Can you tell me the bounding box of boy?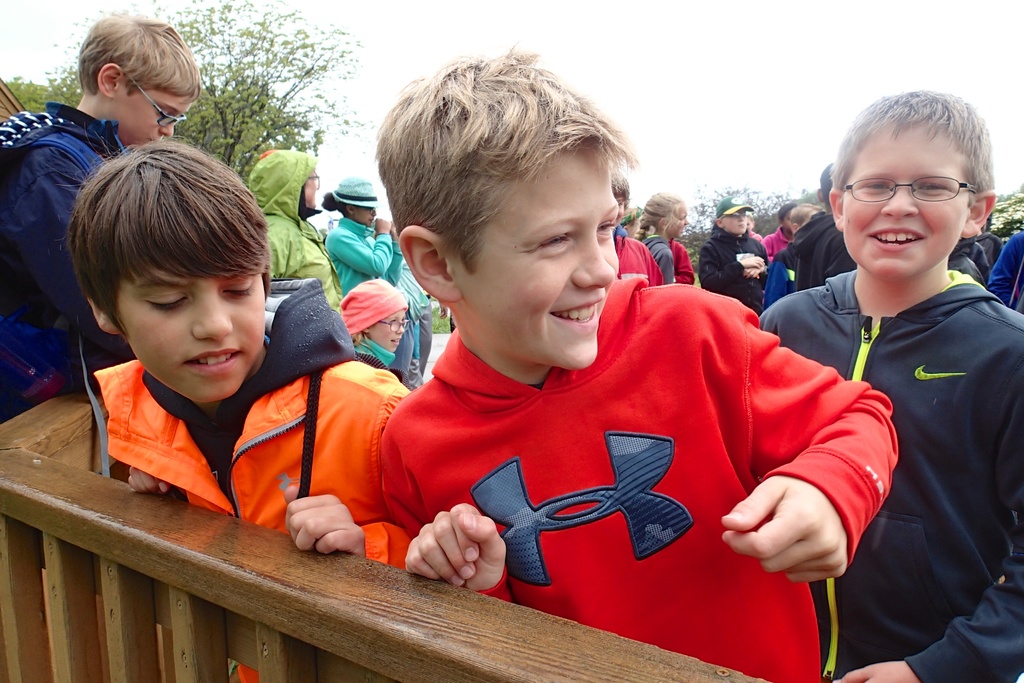
bbox=[761, 209, 792, 252].
